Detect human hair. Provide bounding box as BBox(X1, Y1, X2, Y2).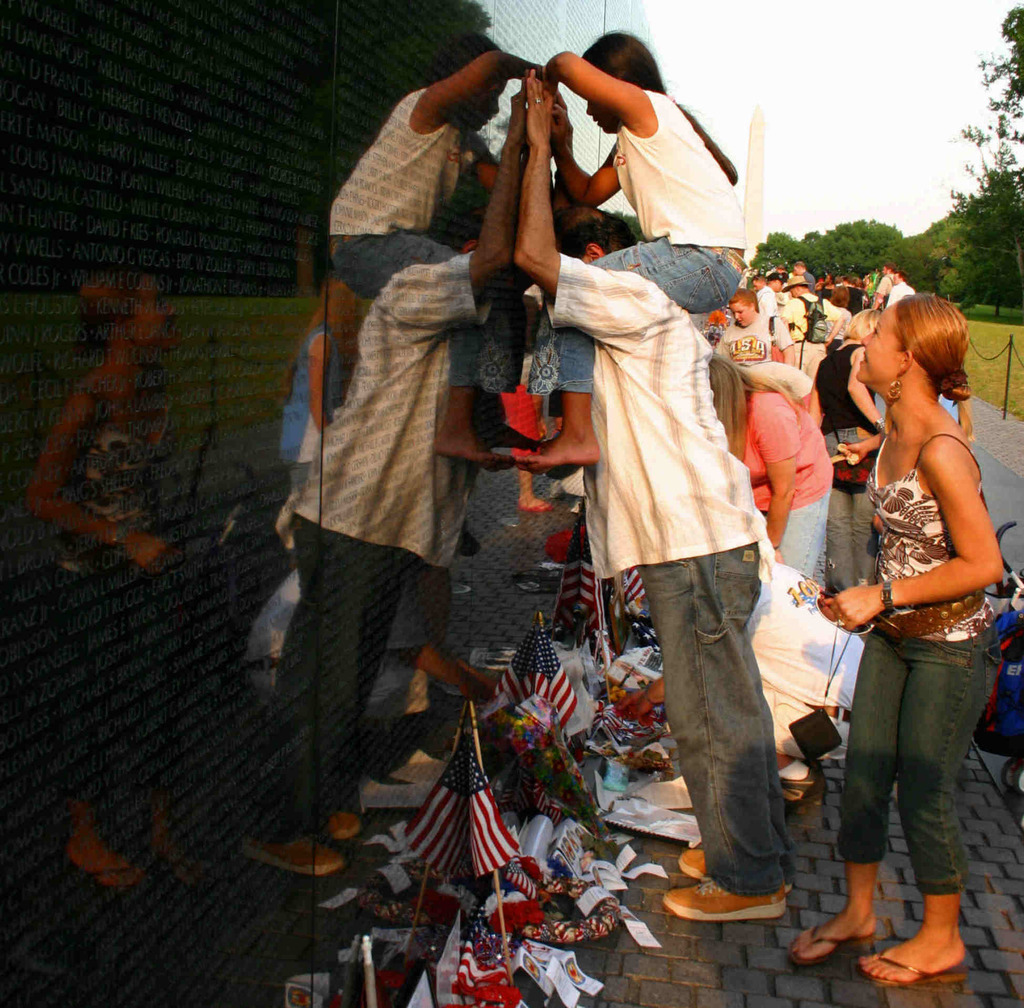
BBox(882, 261, 897, 272).
